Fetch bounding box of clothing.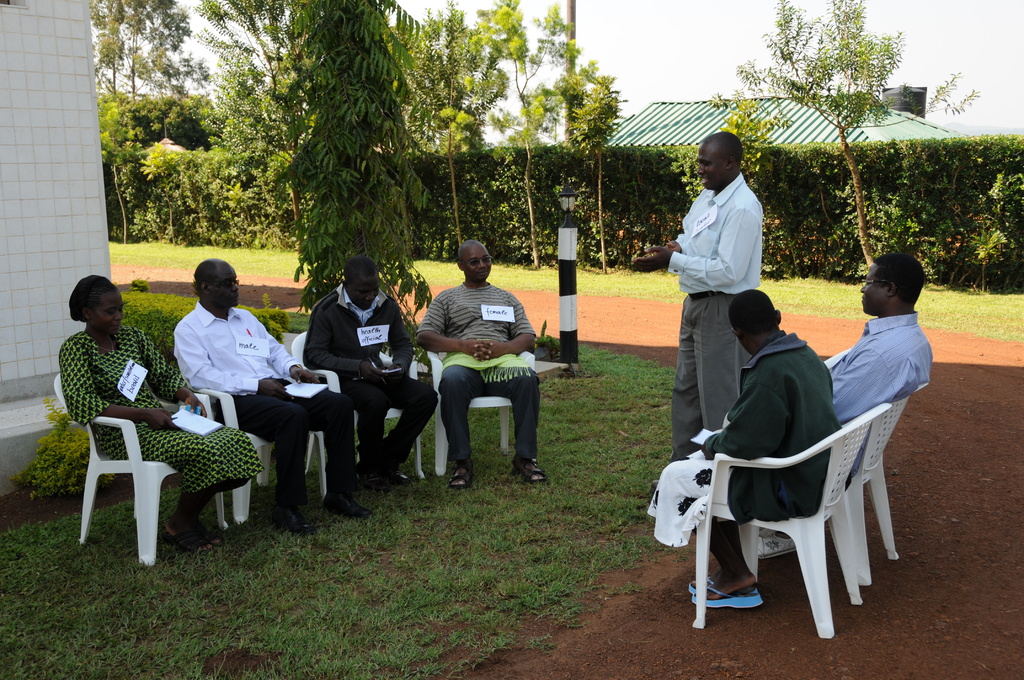
Bbox: 173:299:356:489.
